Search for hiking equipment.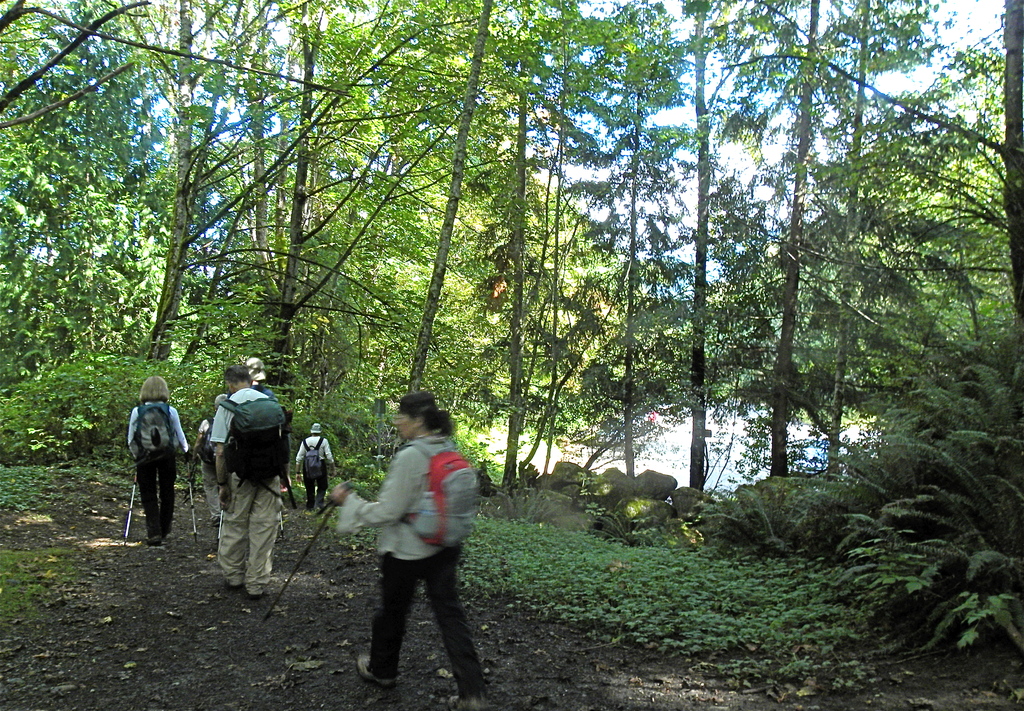
Found at BBox(120, 466, 131, 548).
